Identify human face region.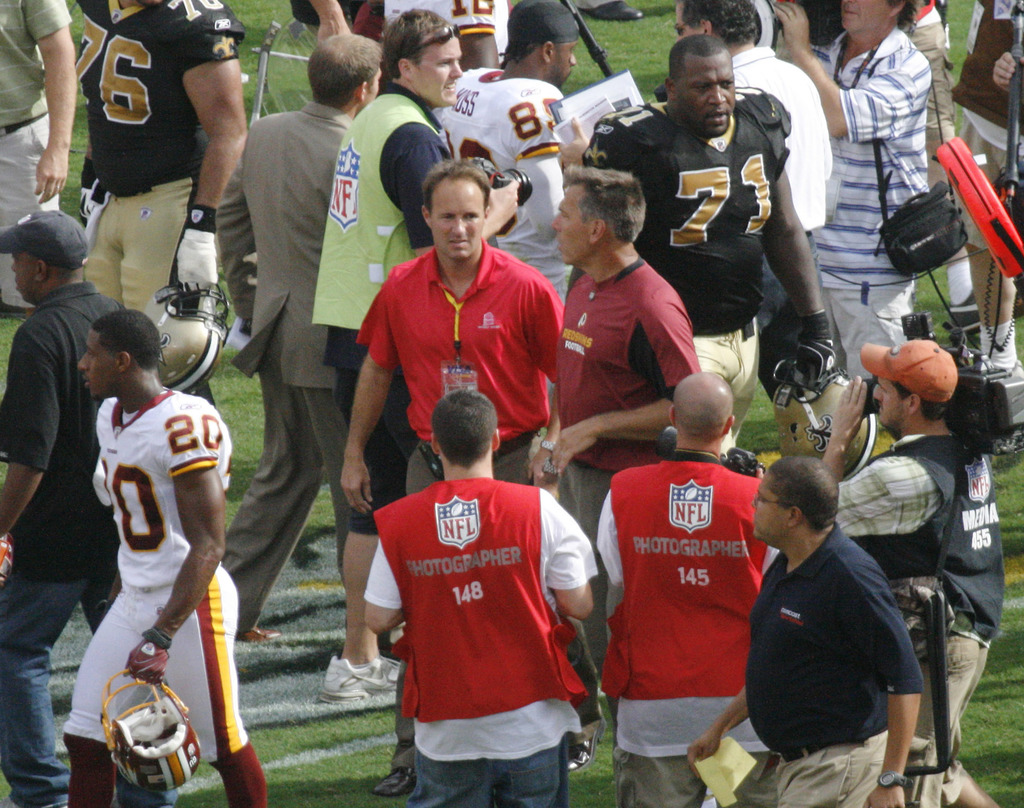
Region: [76,331,116,398].
